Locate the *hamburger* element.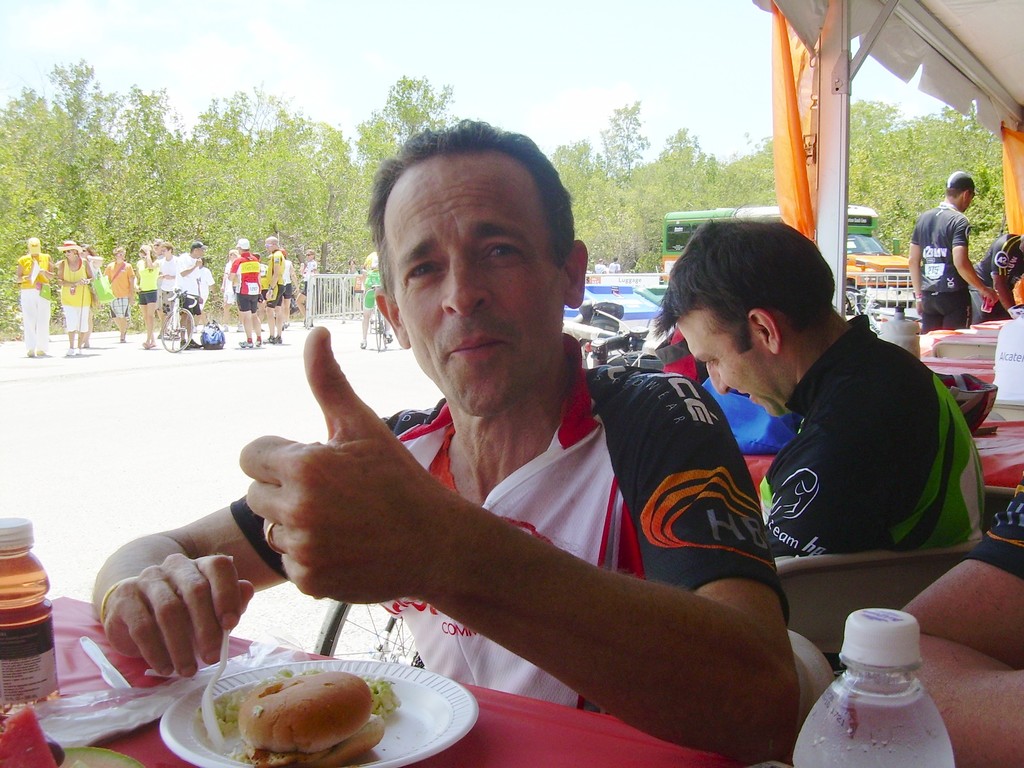
Element bbox: bbox=(235, 671, 386, 767).
